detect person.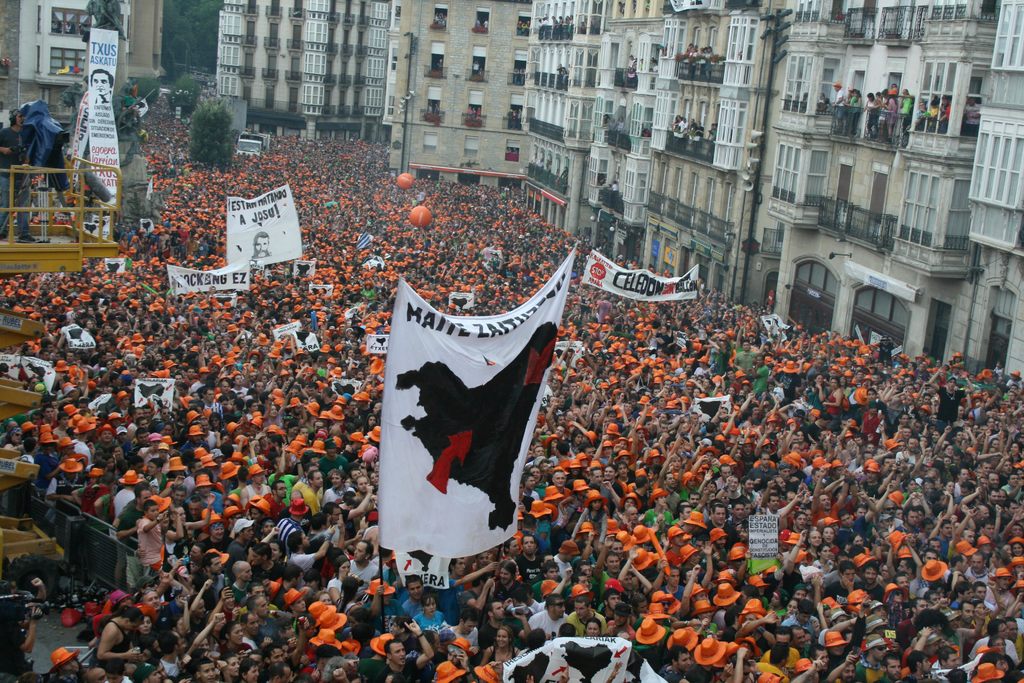
Detected at left=641, top=52, right=650, bottom=74.
